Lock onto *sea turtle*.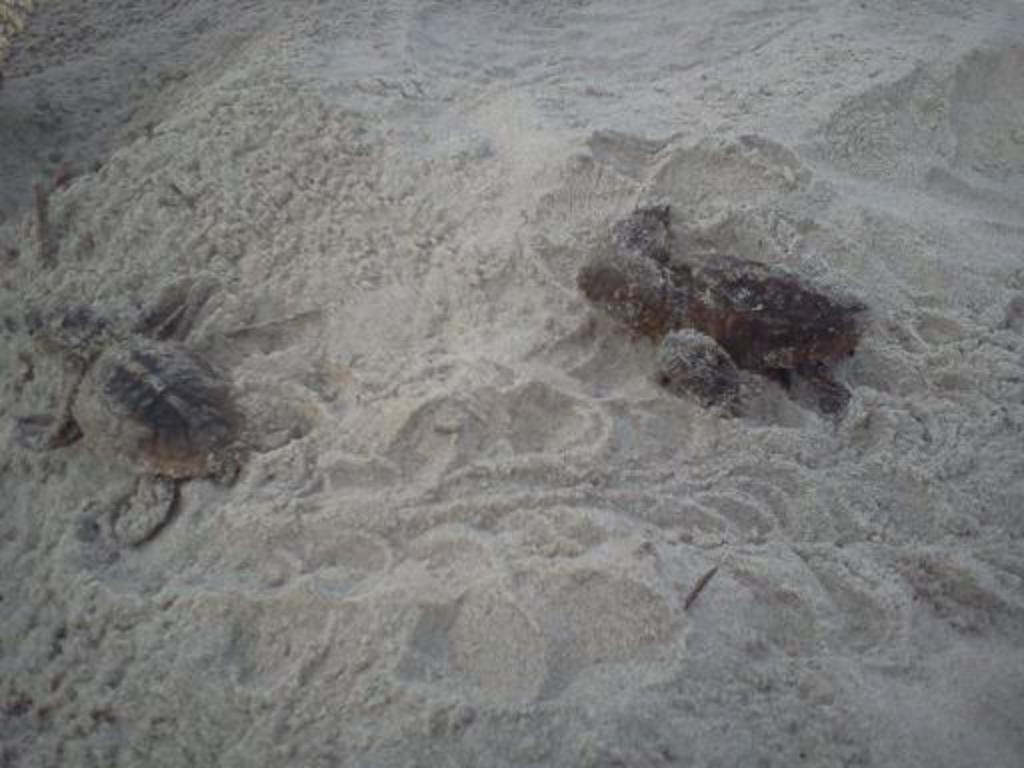
Locked: 574 188 872 414.
